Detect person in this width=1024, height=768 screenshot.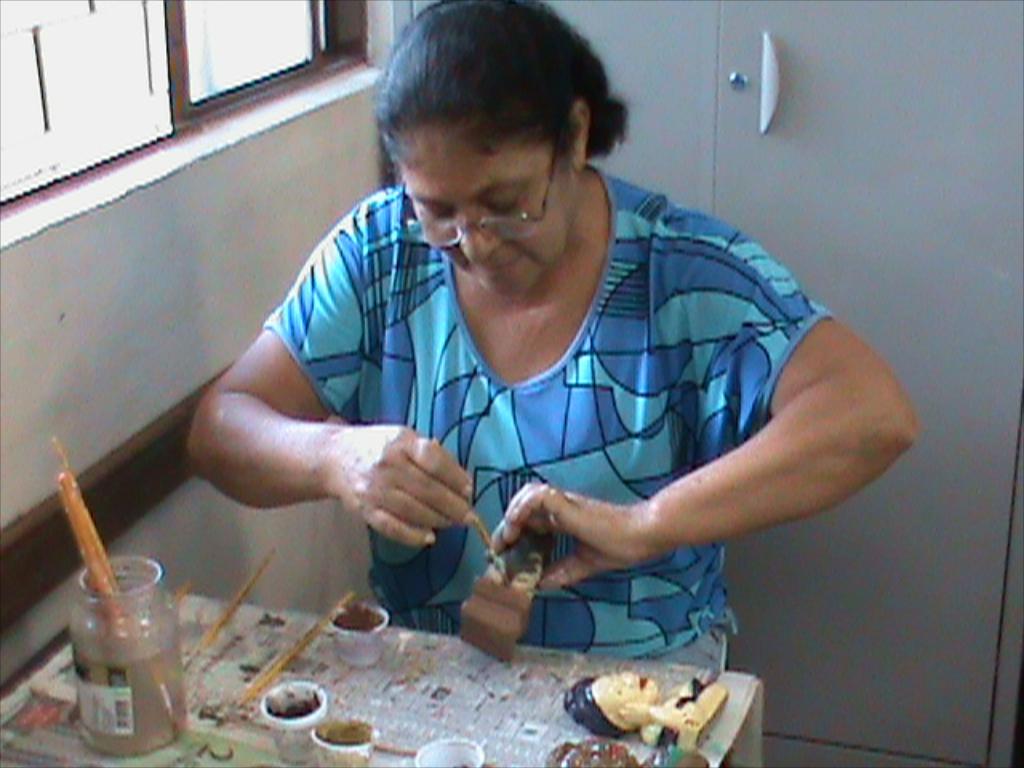
Detection: (x1=134, y1=64, x2=901, y2=691).
